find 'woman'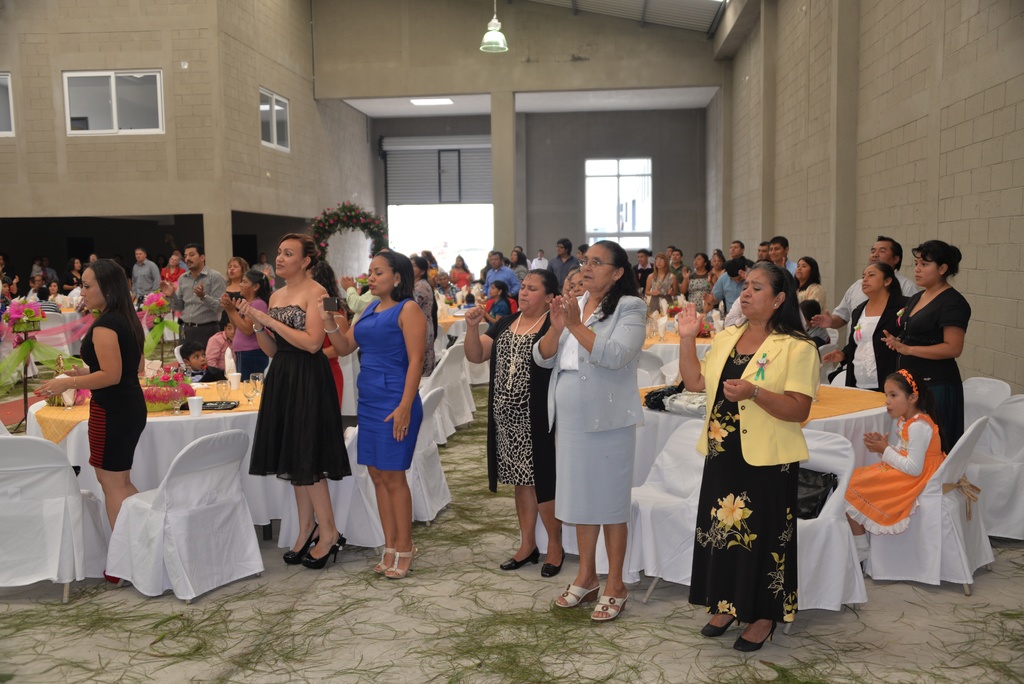
x1=827 y1=260 x2=911 y2=393
